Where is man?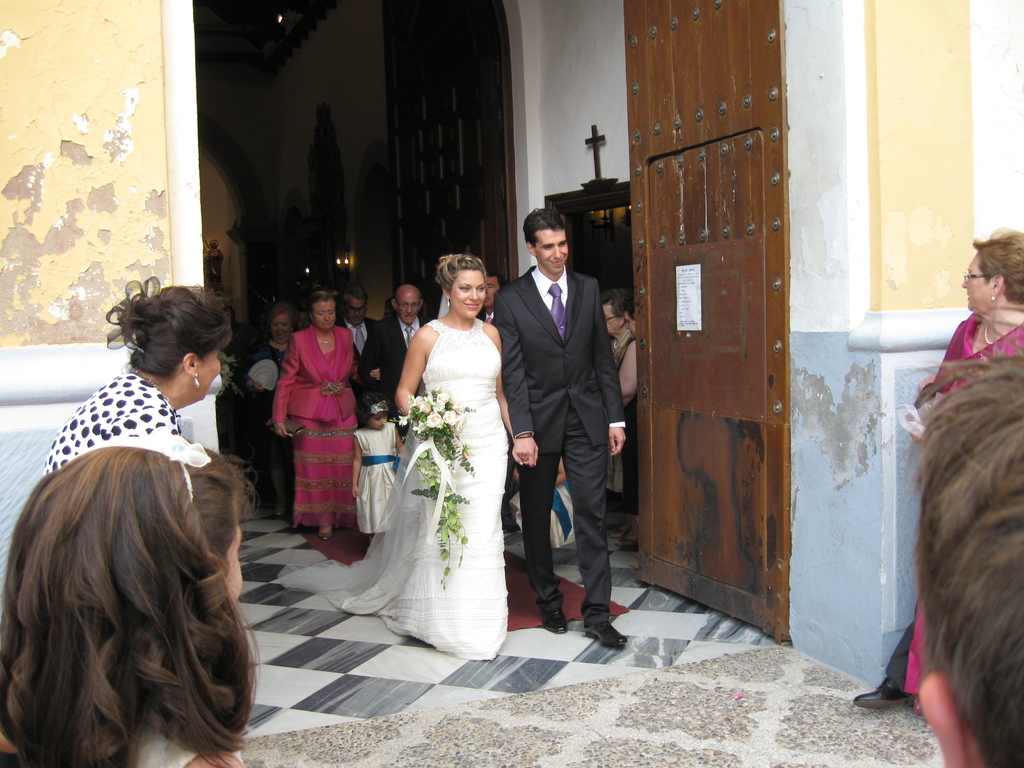
Rect(495, 206, 634, 652).
